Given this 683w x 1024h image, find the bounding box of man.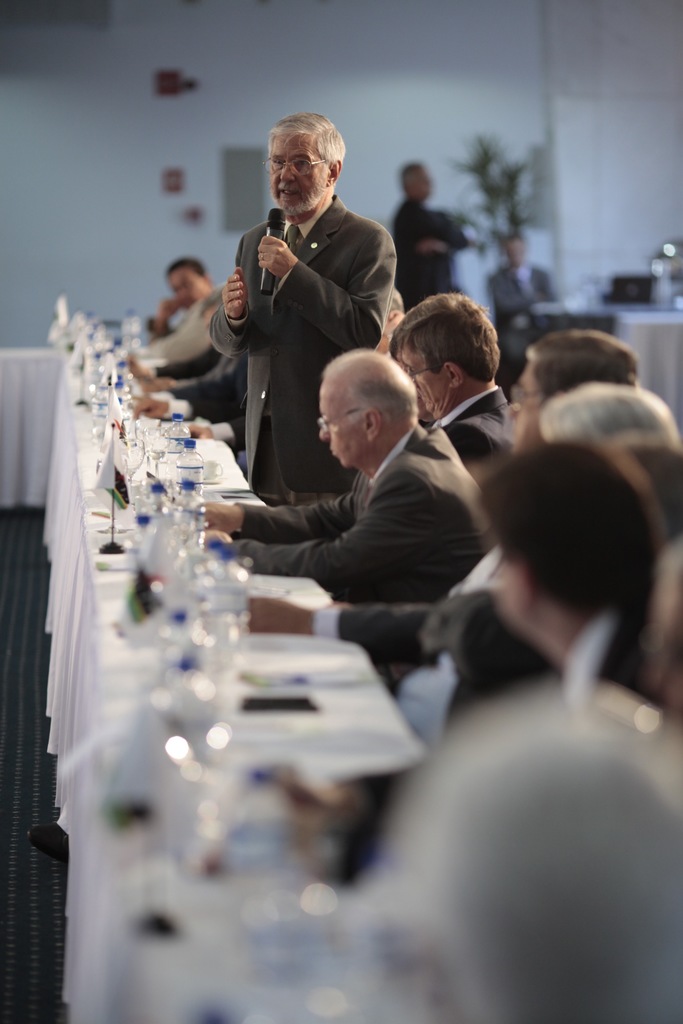
(x1=466, y1=435, x2=682, y2=732).
